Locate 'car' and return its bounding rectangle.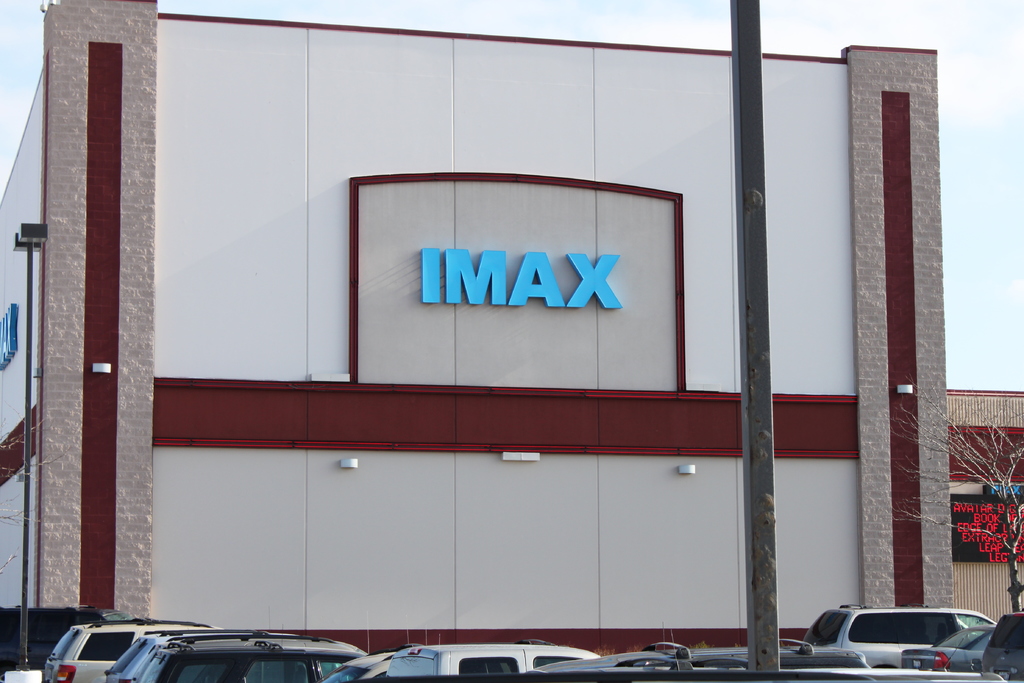
[x1=993, y1=611, x2=1023, y2=682].
